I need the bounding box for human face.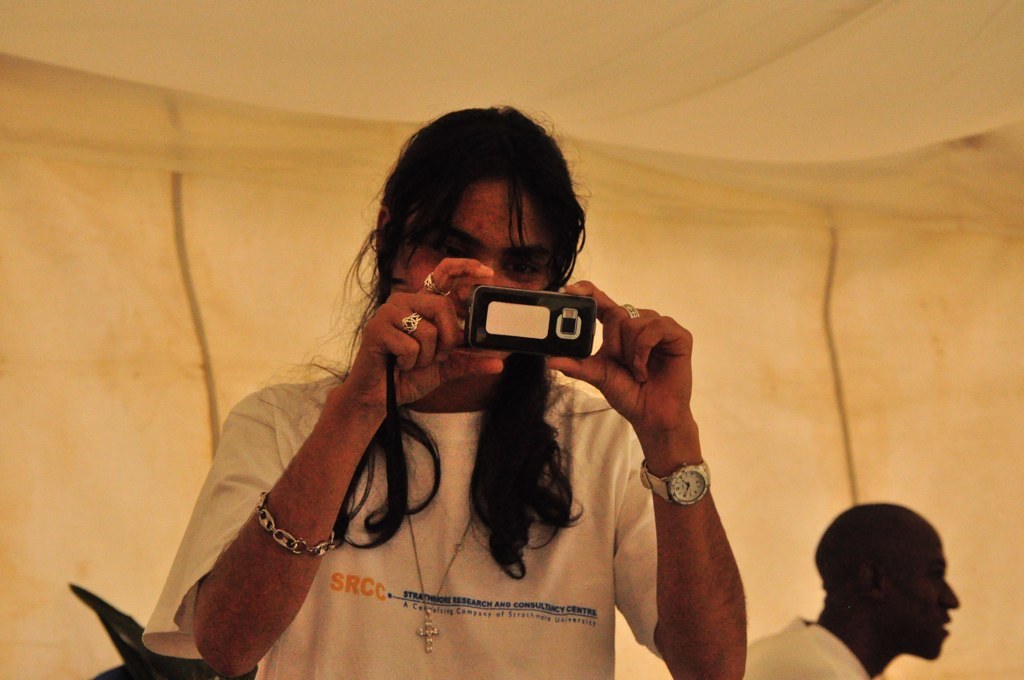
Here it is: x1=392 y1=179 x2=550 y2=361.
